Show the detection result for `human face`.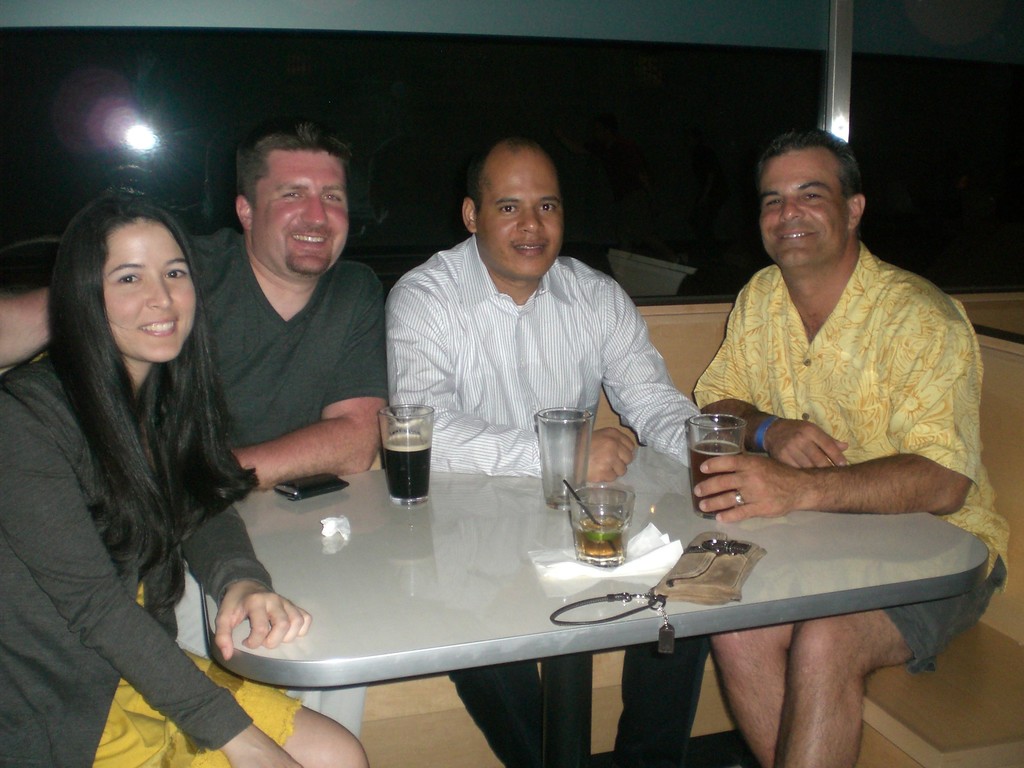
(left=478, top=154, right=563, bottom=273).
